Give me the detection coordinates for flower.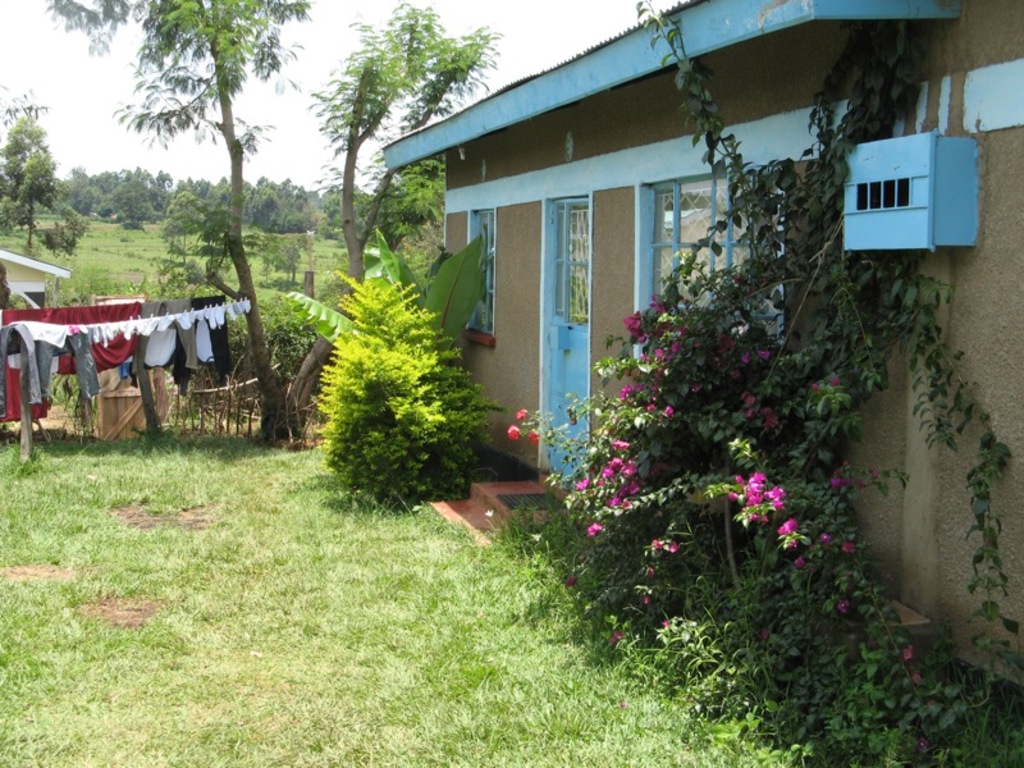
{"left": 900, "top": 643, "right": 914, "bottom": 664}.
